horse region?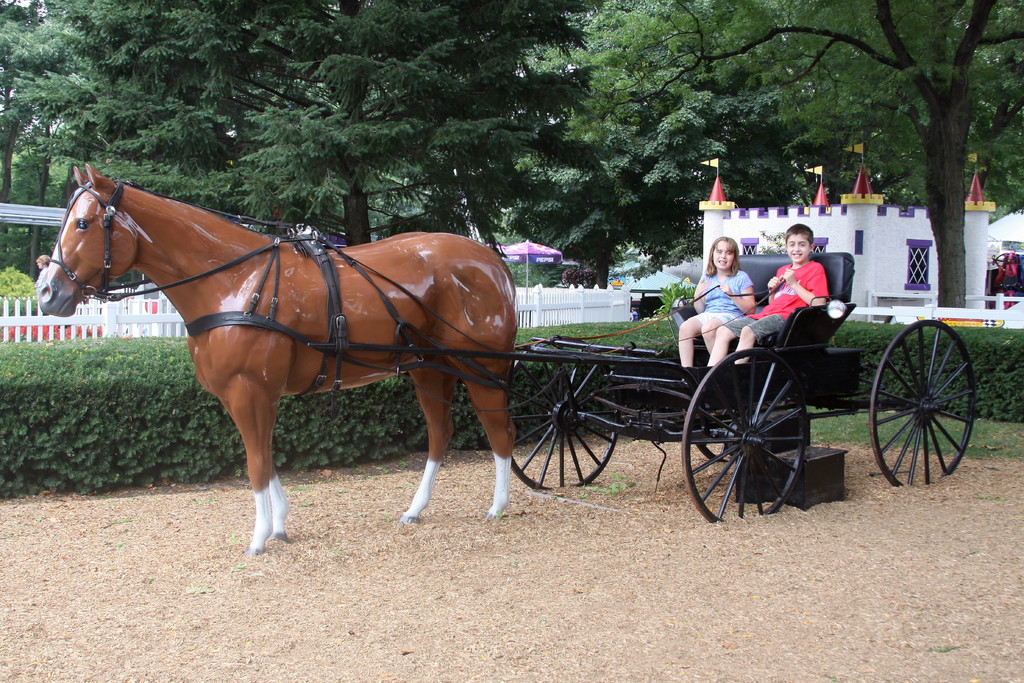
[x1=31, y1=157, x2=519, y2=554]
